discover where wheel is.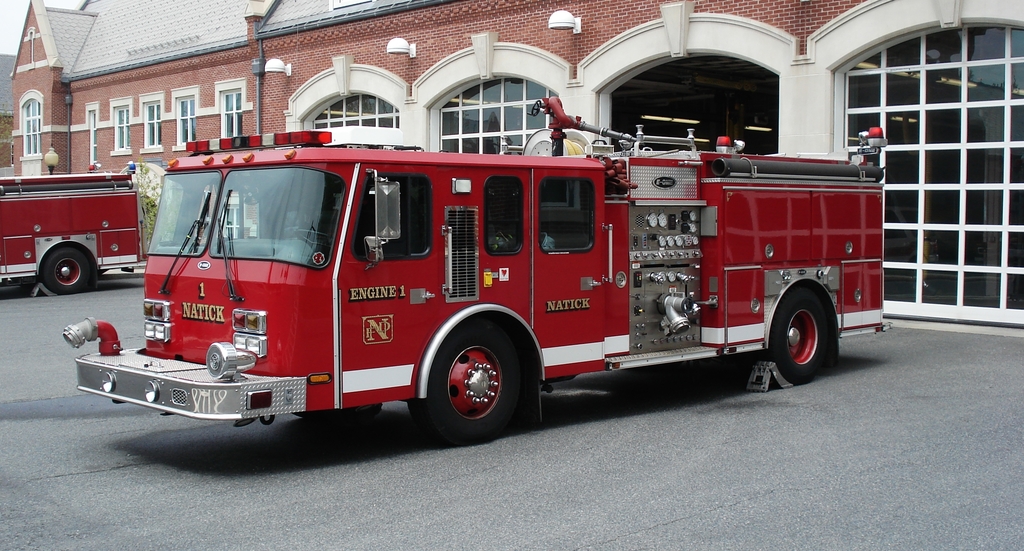
Discovered at 297:229:331:252.
